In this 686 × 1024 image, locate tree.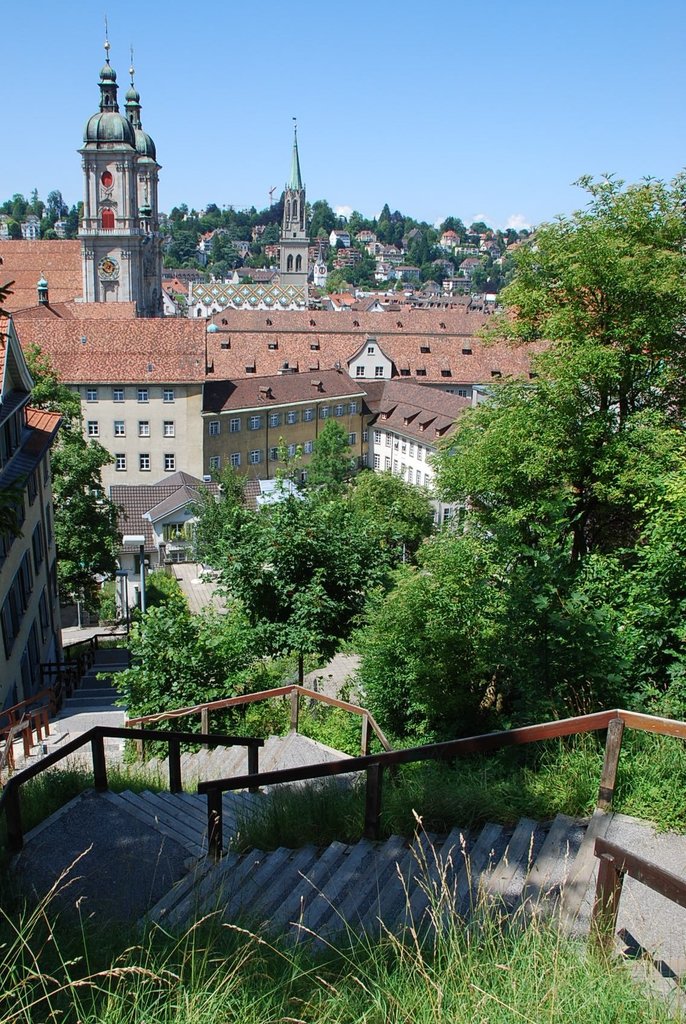
Bounding box: (471,138,670,728).
